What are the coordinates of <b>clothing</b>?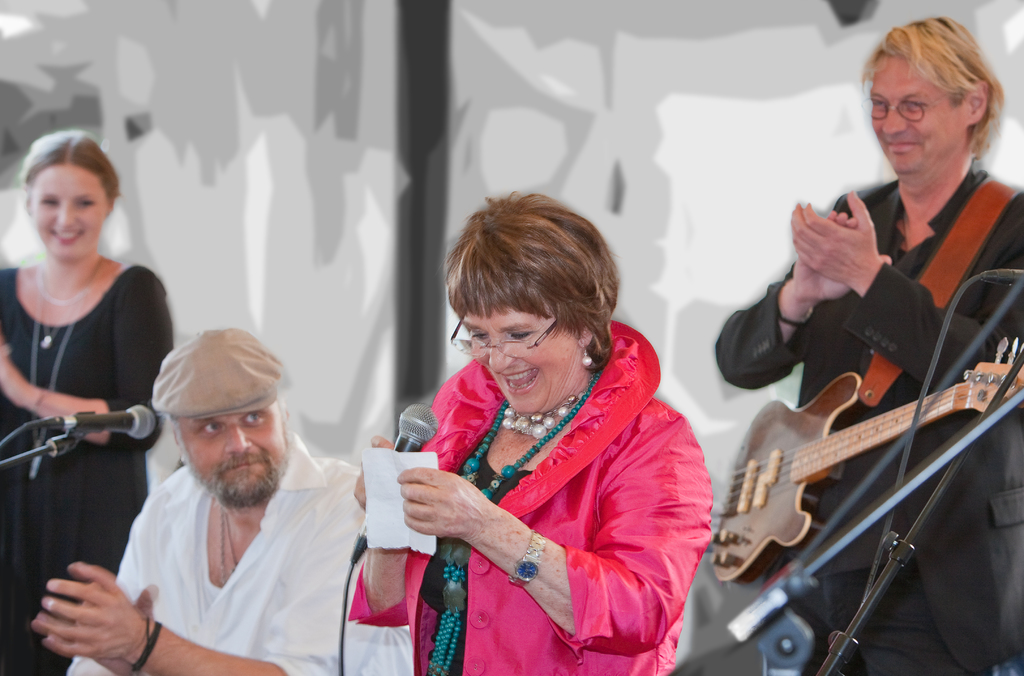
locate(713, 162, 1023, 675).
